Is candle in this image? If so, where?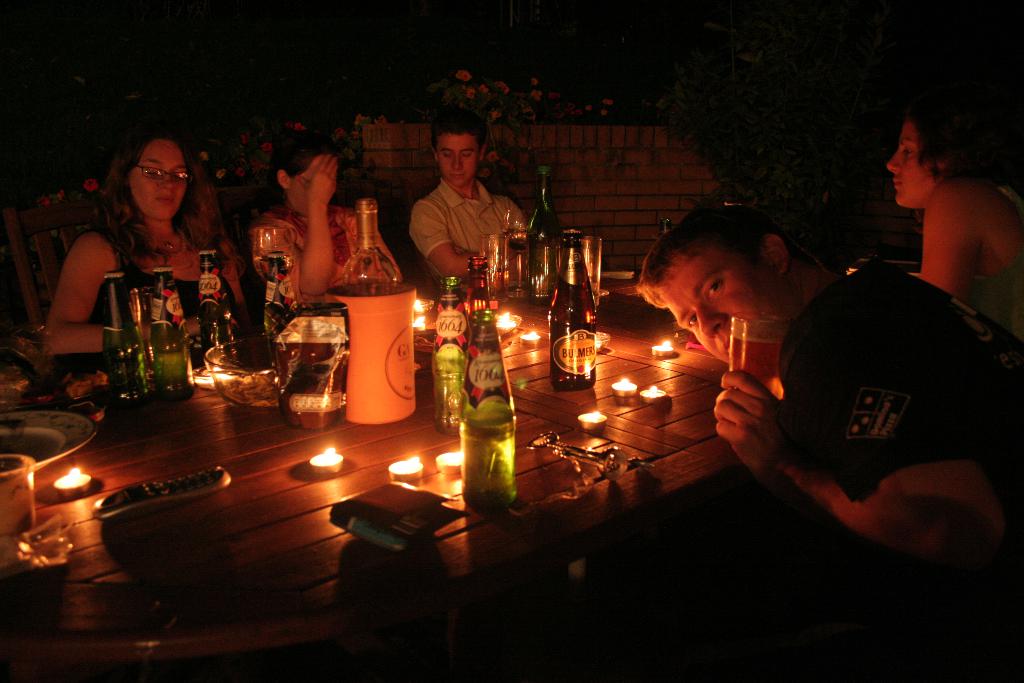
Yes, at {"x1": 651, "y1": 343, "x2": 675, "y2": 355}.
